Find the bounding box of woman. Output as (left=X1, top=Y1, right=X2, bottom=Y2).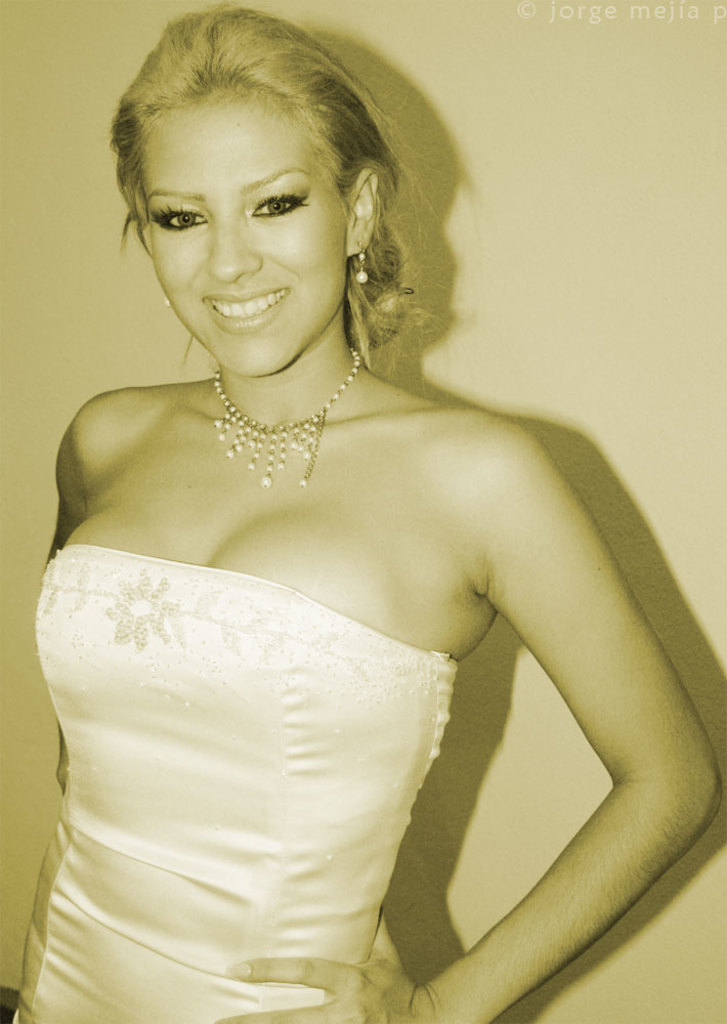
(left=11, top=38, right=711, bottom=1021).
